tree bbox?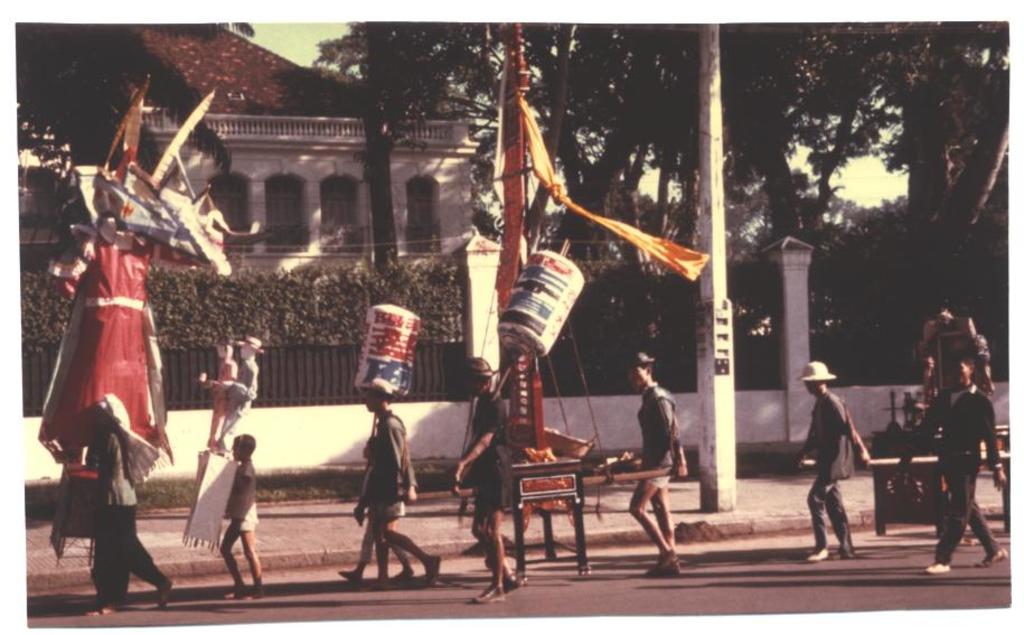
311:12:1011:377
